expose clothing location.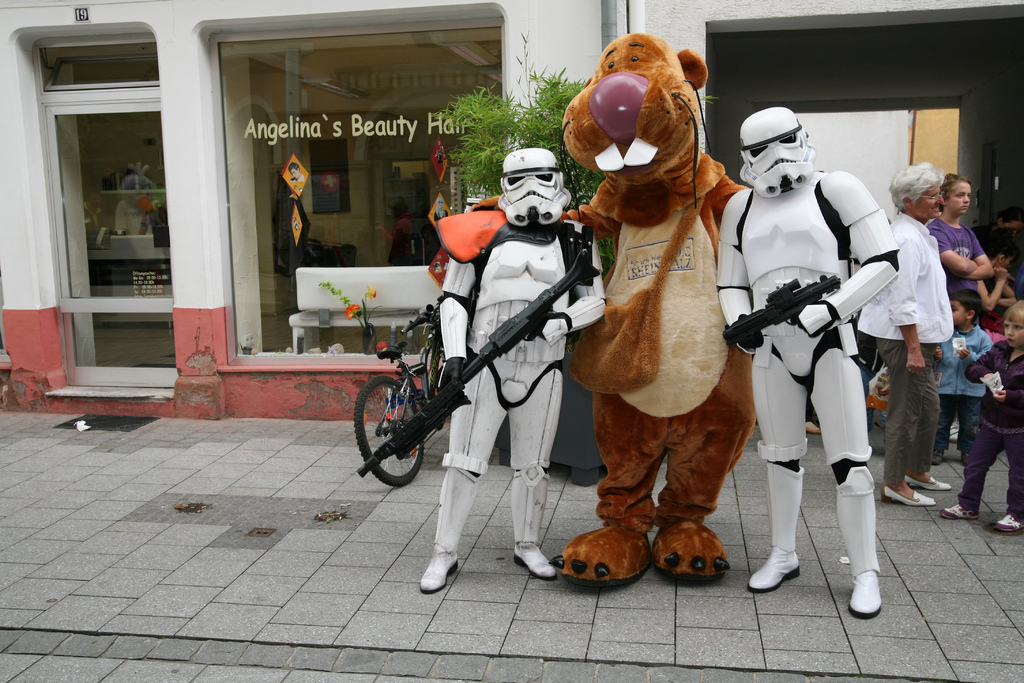
Exposed at select_region(934, 331, 989, 461).
